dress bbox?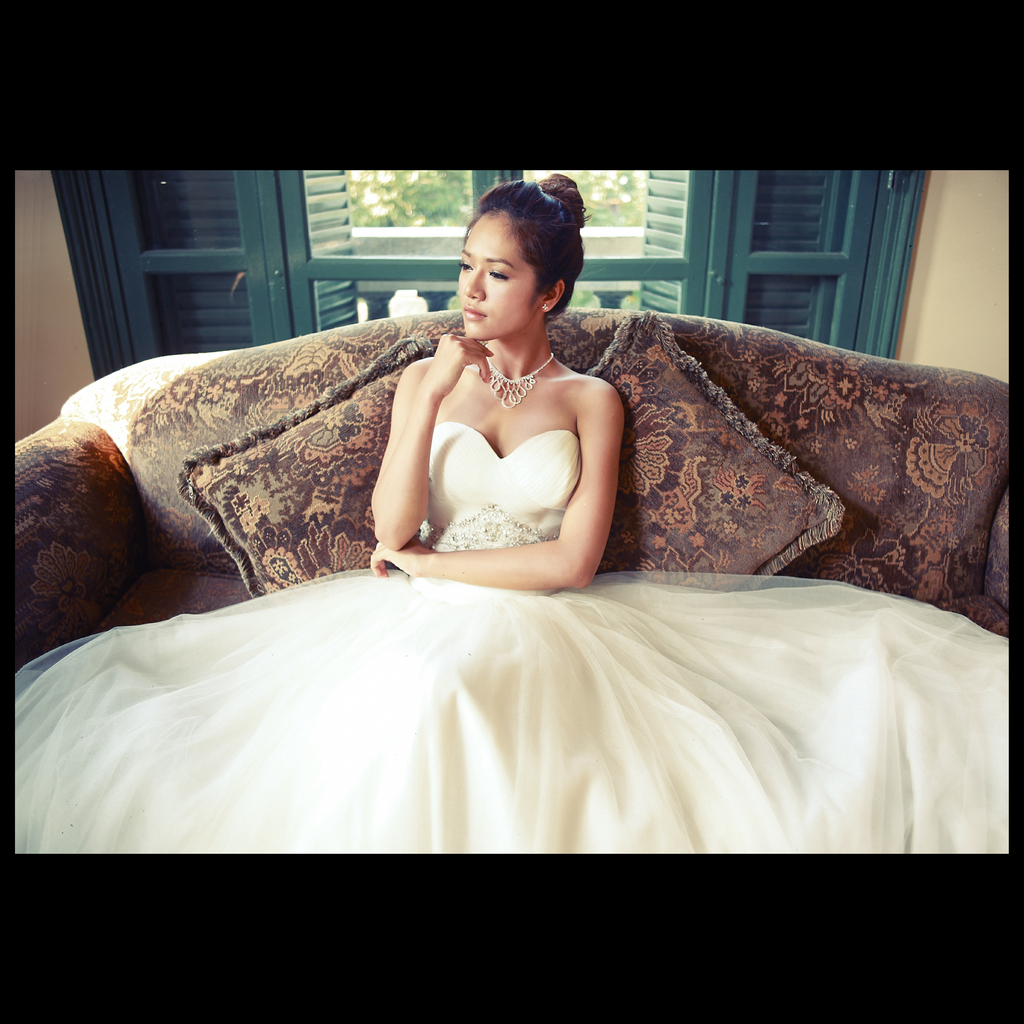
select_region(13, 420, 1009, 852)
